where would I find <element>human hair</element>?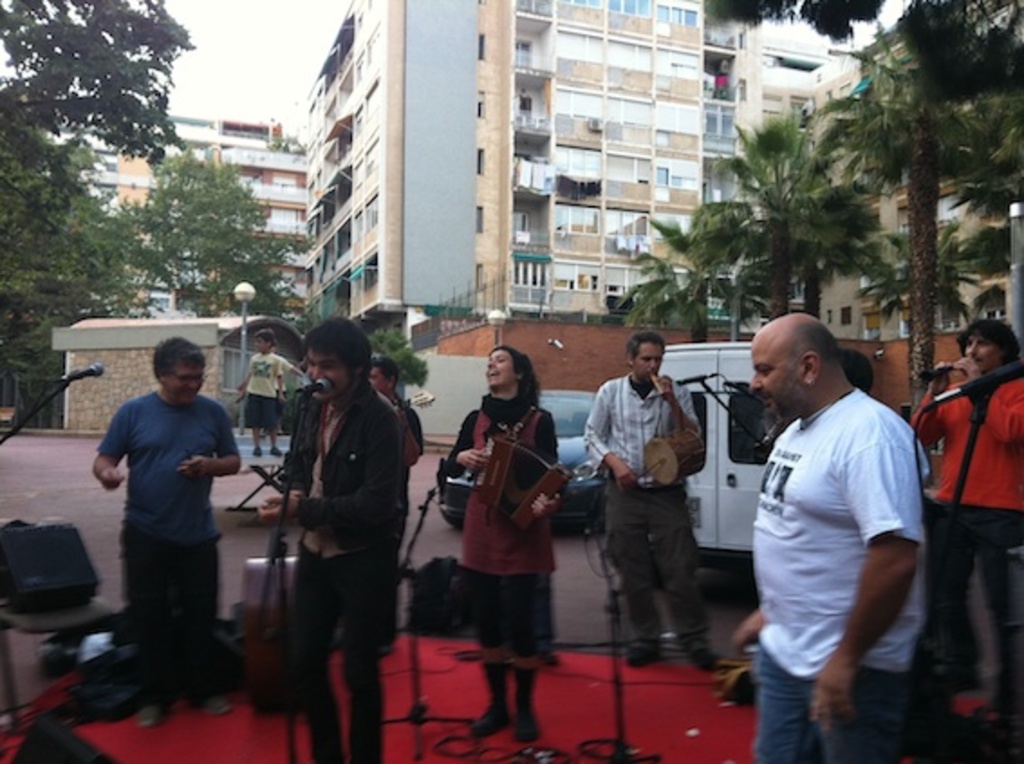
At 963,318,1017,358.
